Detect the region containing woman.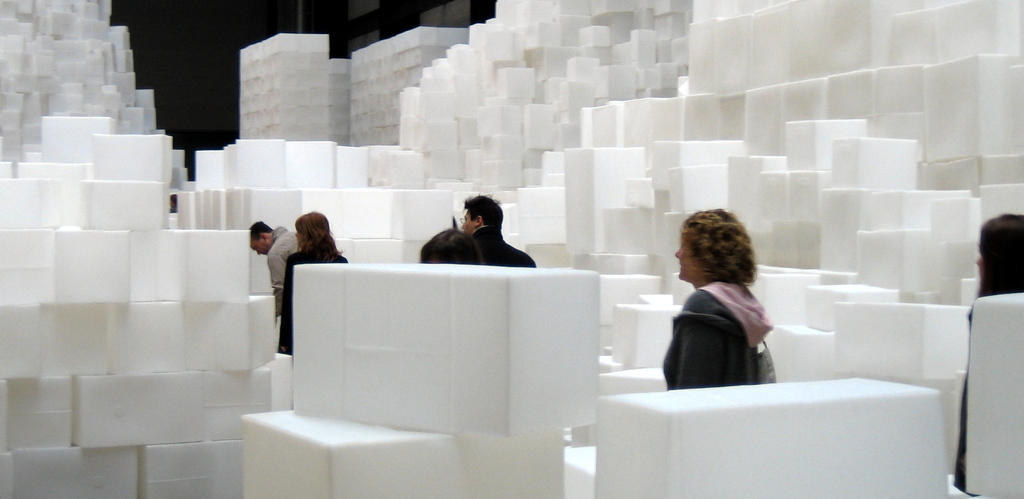
box(652, 207, 797, 393).
